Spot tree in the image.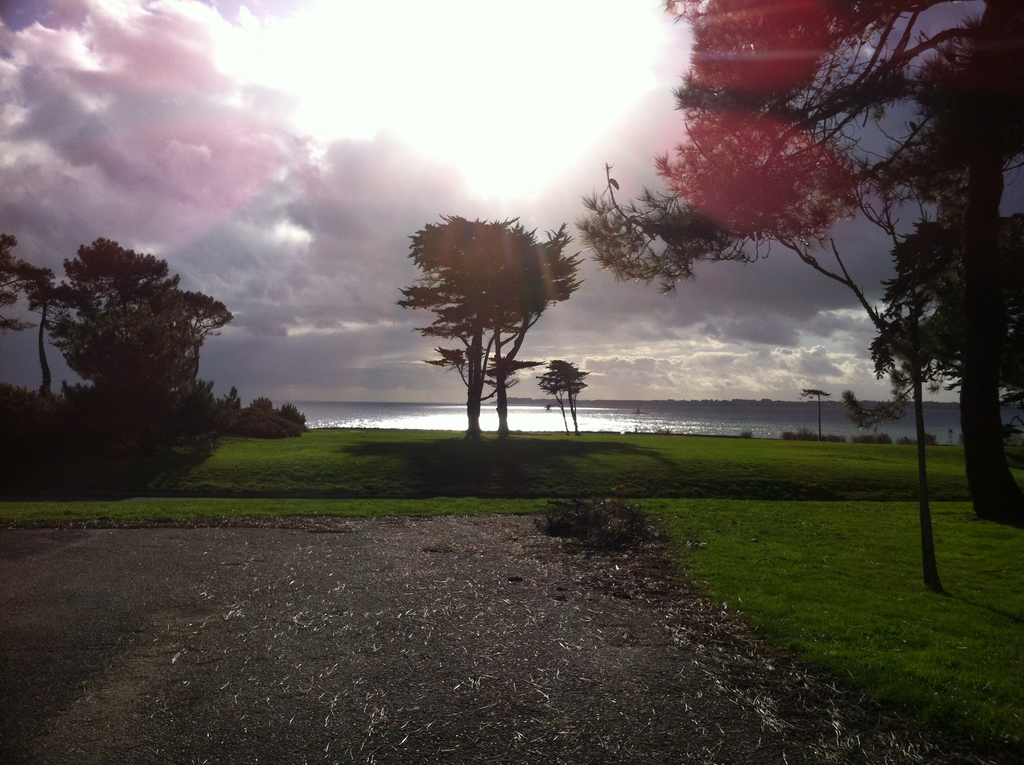
tree found at left=0, top=234, right=229, bottom=445.
